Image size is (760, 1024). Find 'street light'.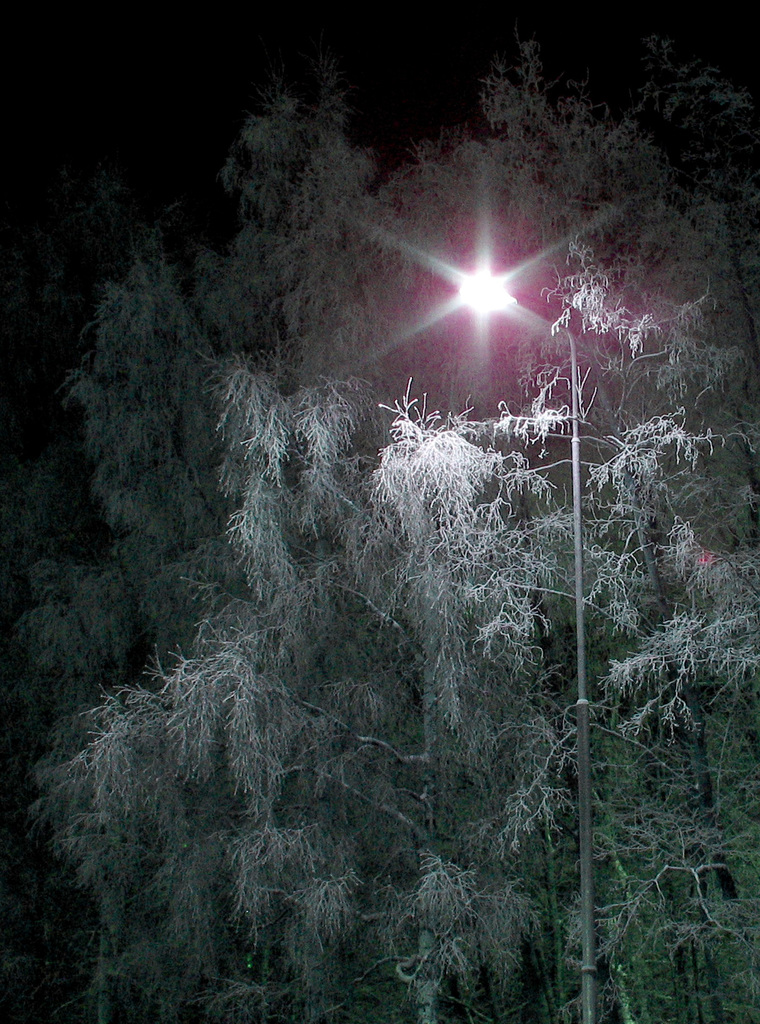
box(453, 250, 608, 1023).
